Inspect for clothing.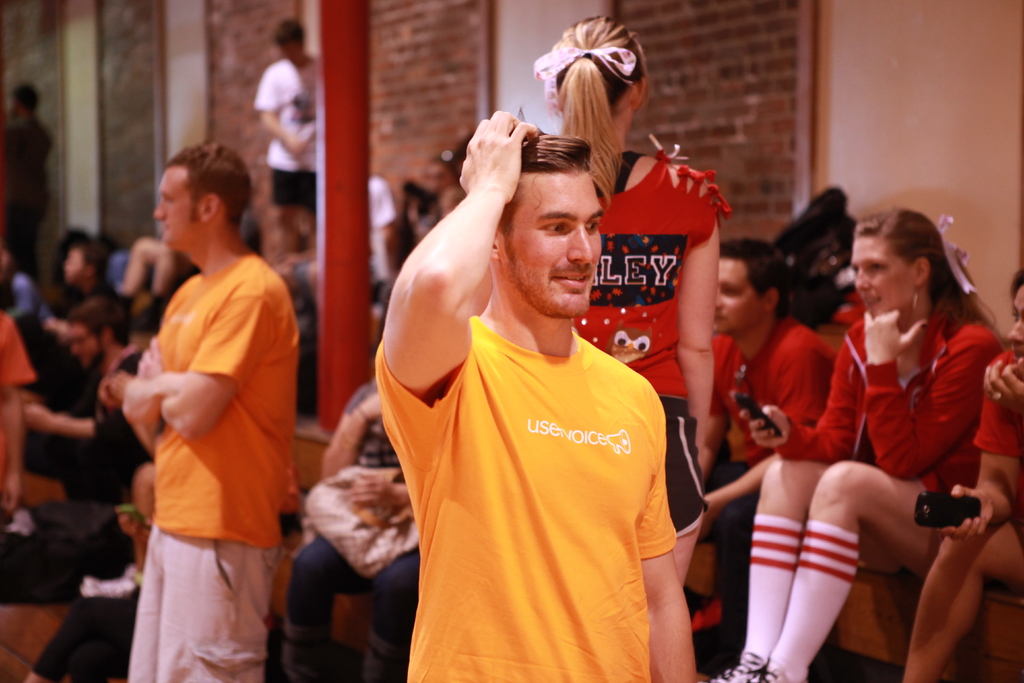
Inspection: l=253, t=53, r=316, b=208.
